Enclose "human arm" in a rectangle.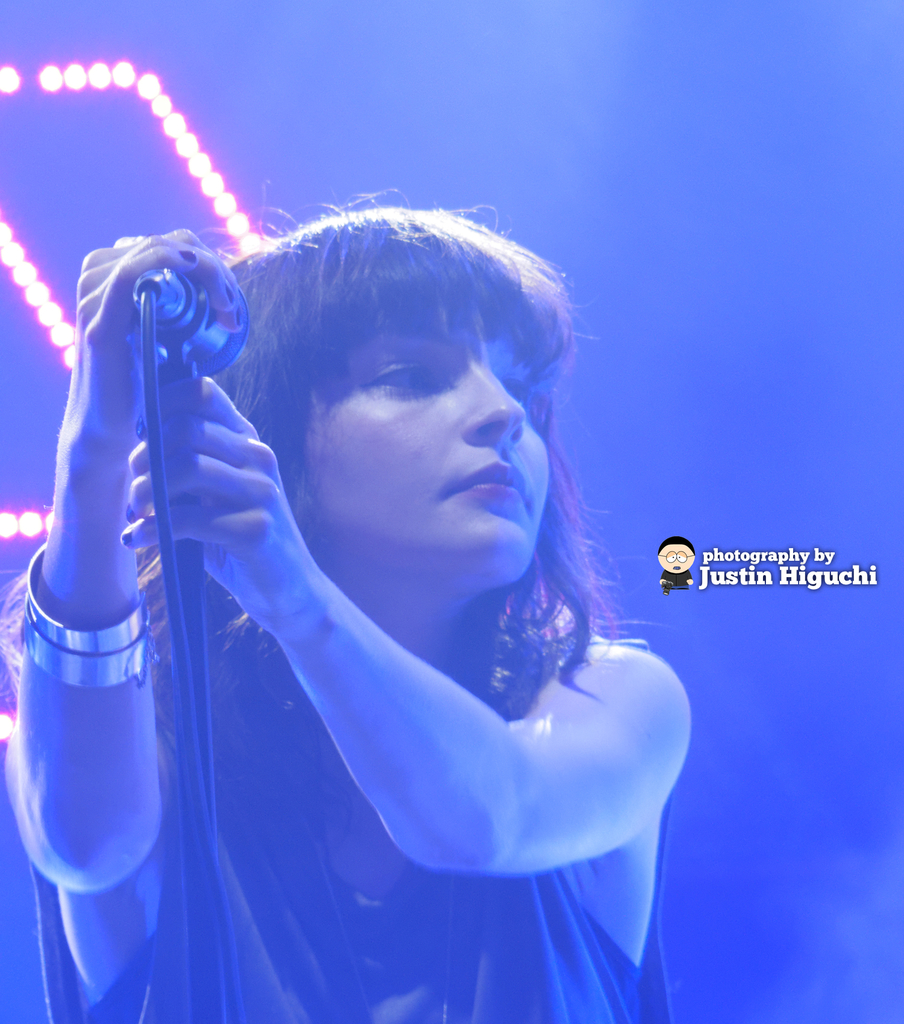
119 372 694 879.
